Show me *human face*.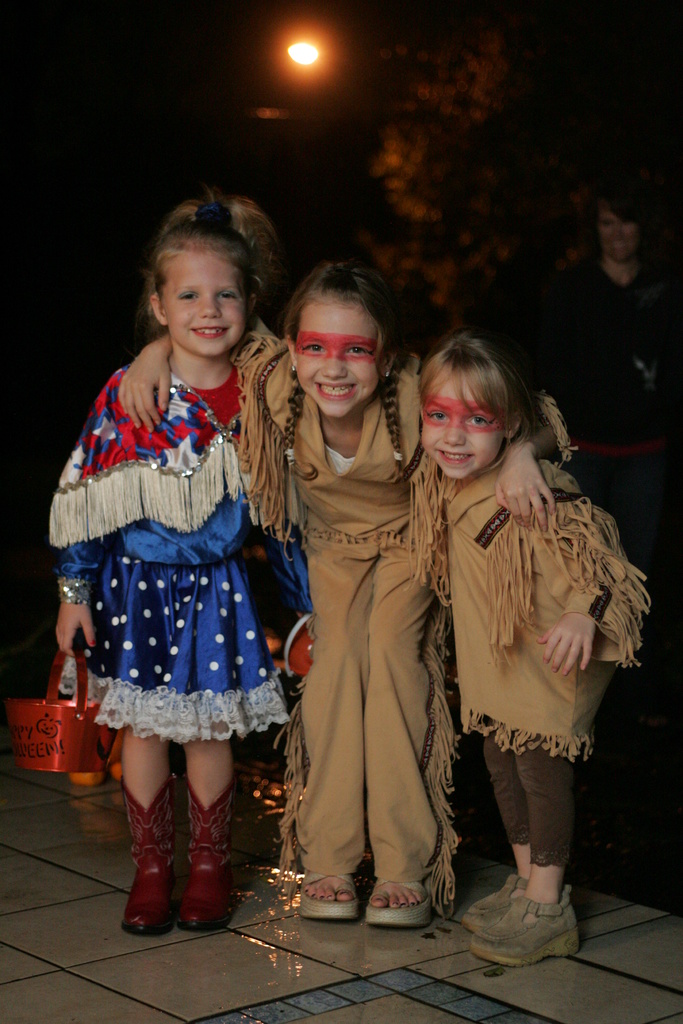
*human face* is here: x1=297, y1=293, x2=375, y2=417.
